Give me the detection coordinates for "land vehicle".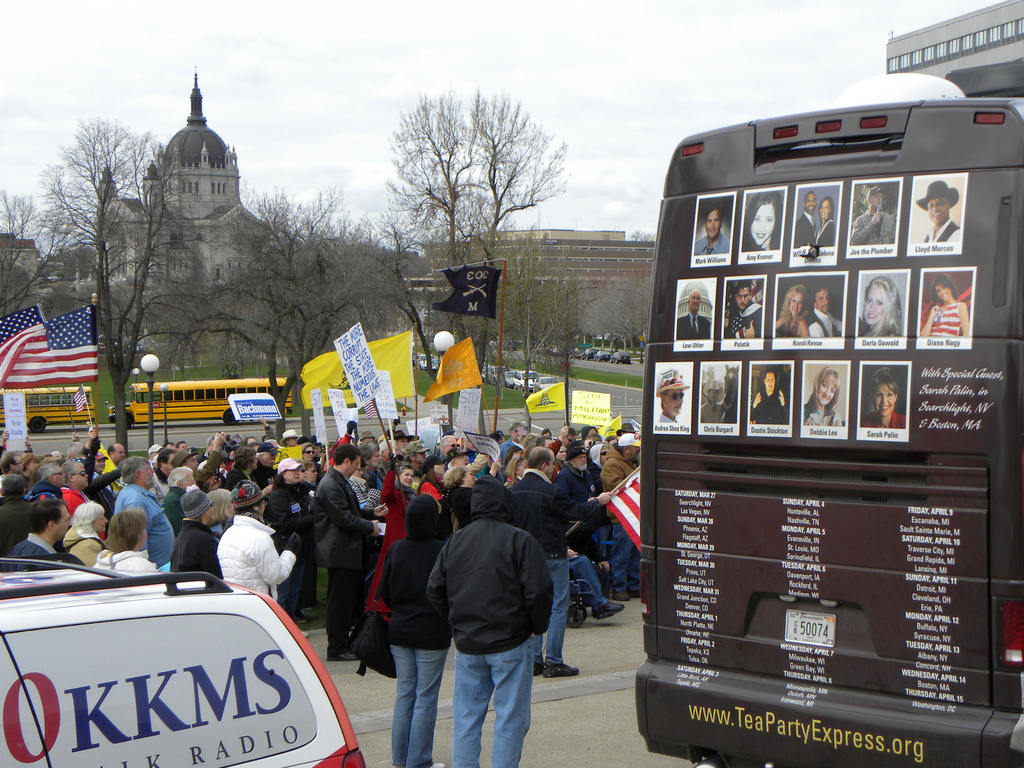
[x1=435, y1=357, x2=440, y2=369].
